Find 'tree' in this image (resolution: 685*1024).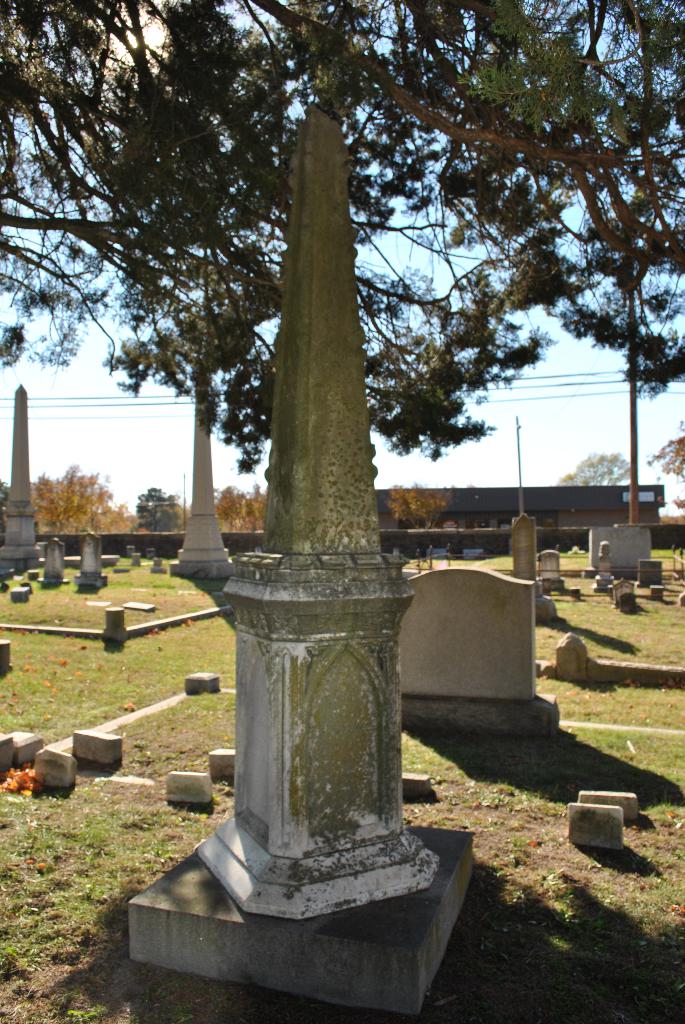
656/426/684/483.
